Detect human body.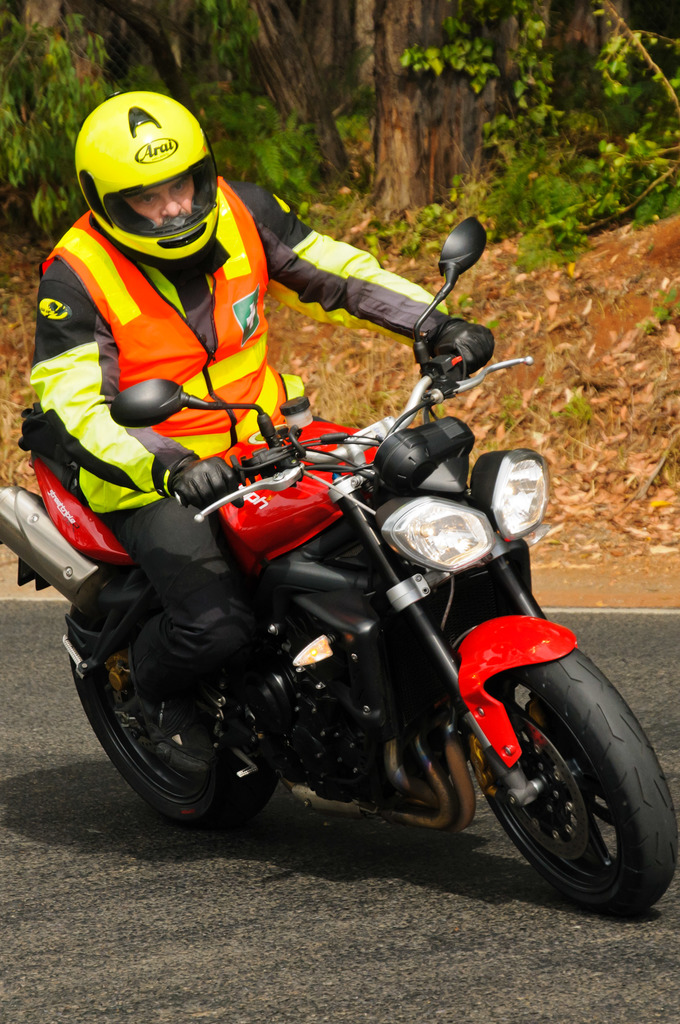
Detected at Rect(18, 168, 492, 771).
